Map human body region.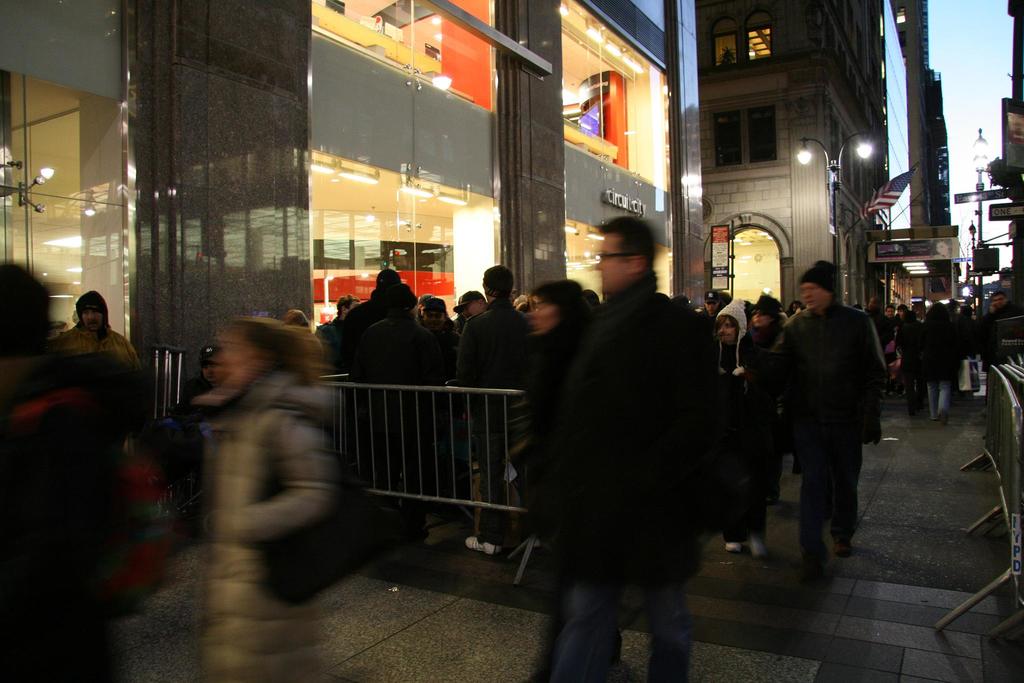
Mapped to (x1=745, y1=317, x2=785, y2=501).
